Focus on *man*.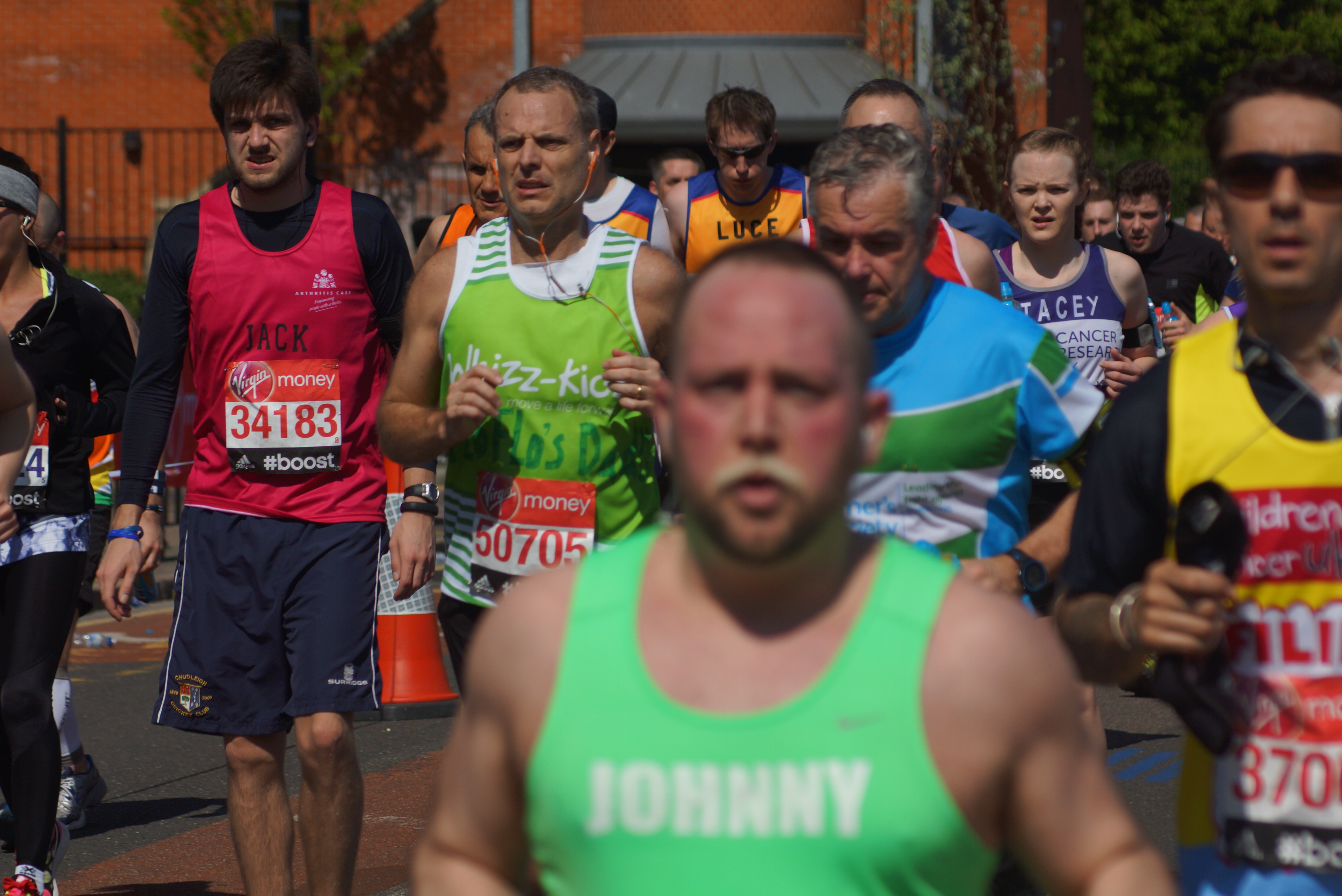
Focused at Rect(0, 60, 52, 270).
